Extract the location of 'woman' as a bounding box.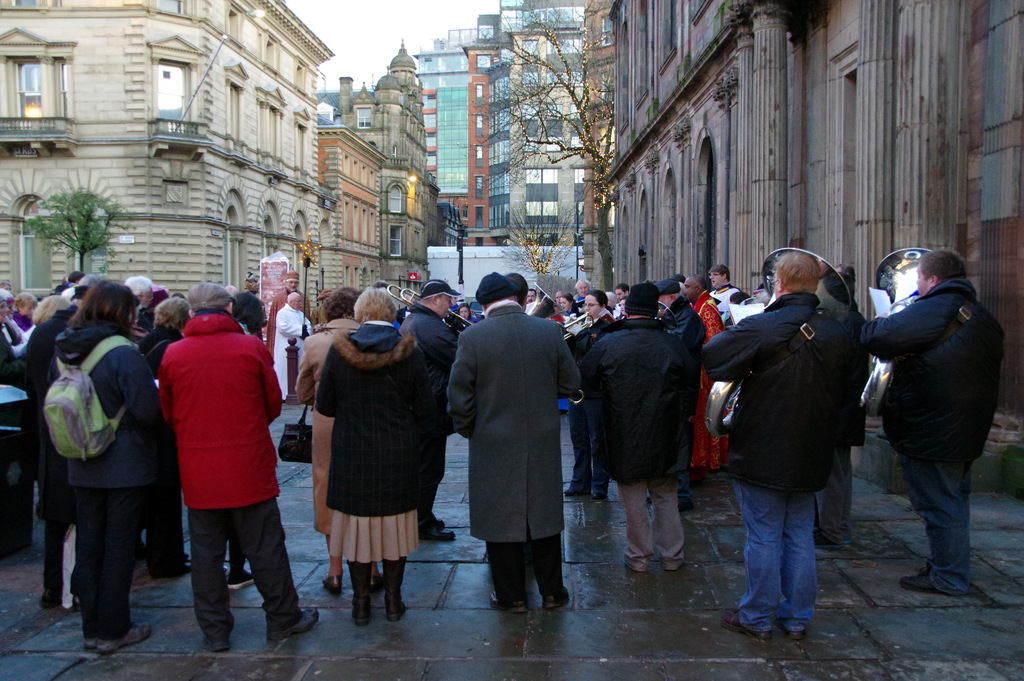
[560, 292, 581, 320].
